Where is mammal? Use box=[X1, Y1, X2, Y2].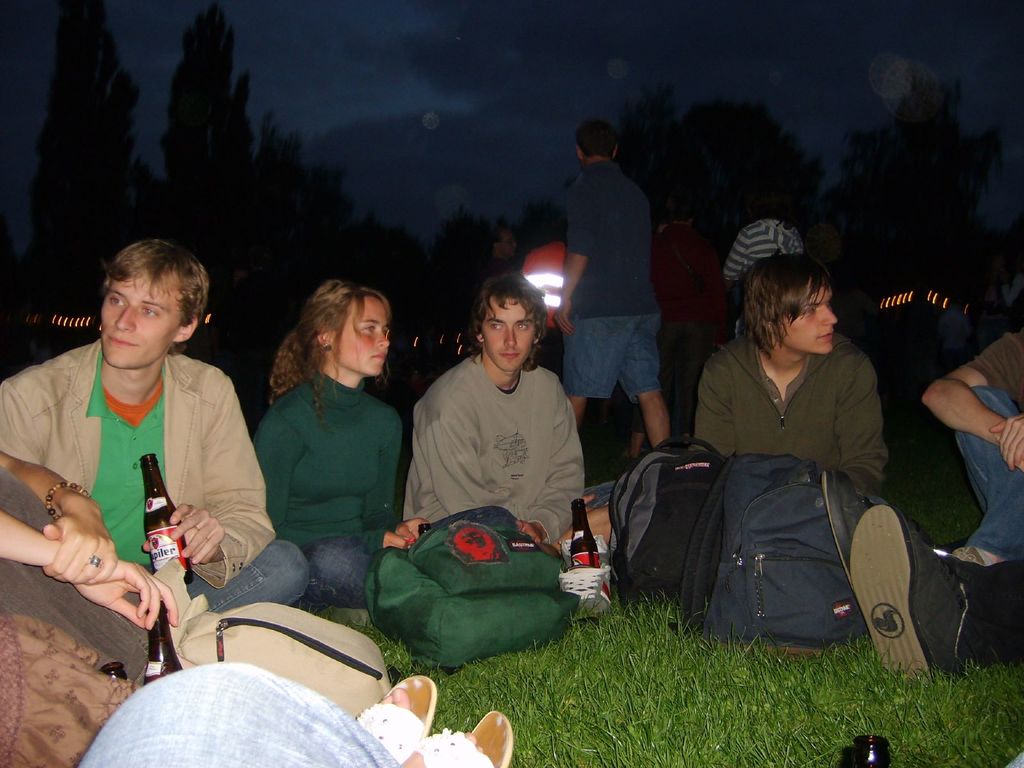
box=[64, 658, 520, 767].
